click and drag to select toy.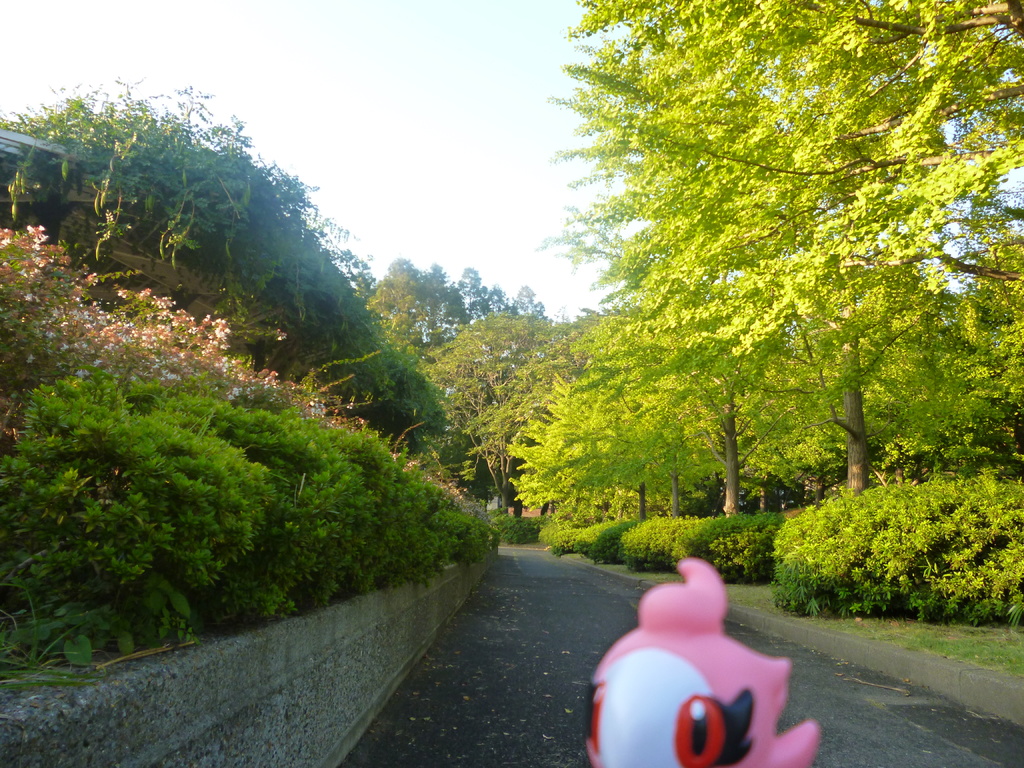
Selection: [597,564,801,767].
